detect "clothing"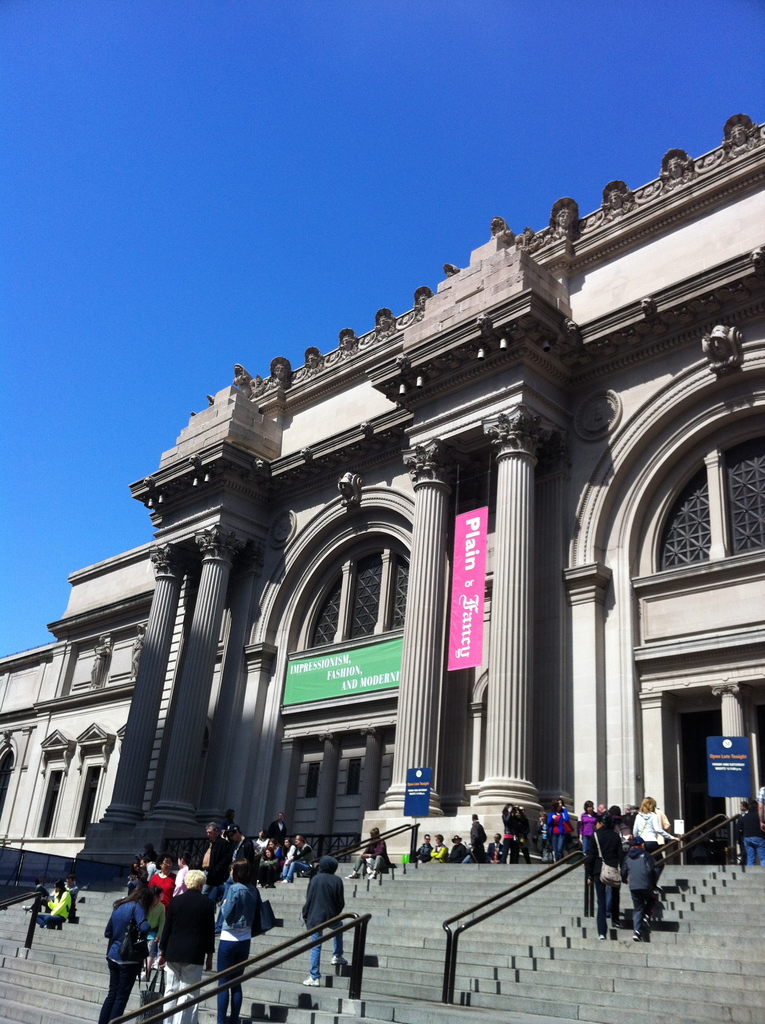
(left=415, top=841, right=442, bottom=862)
